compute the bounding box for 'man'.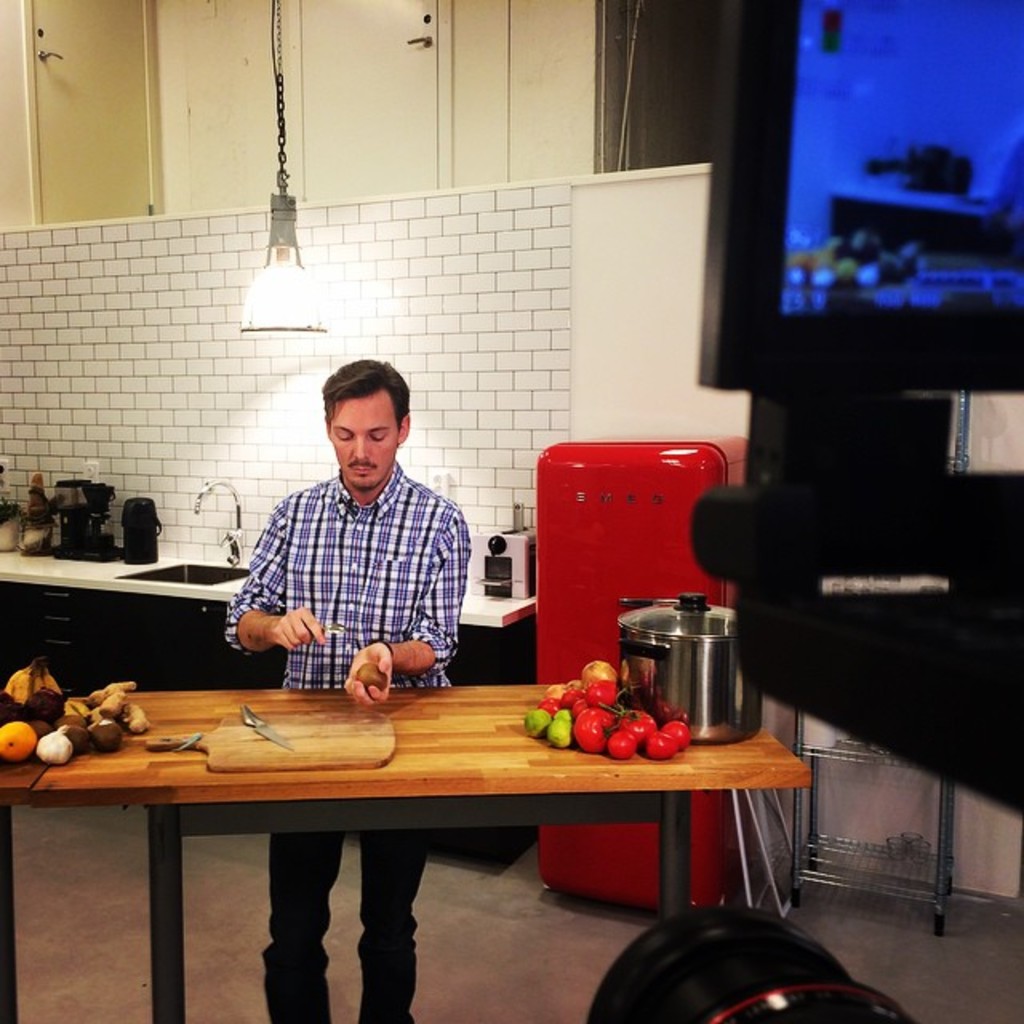
221:355:462:1022.
